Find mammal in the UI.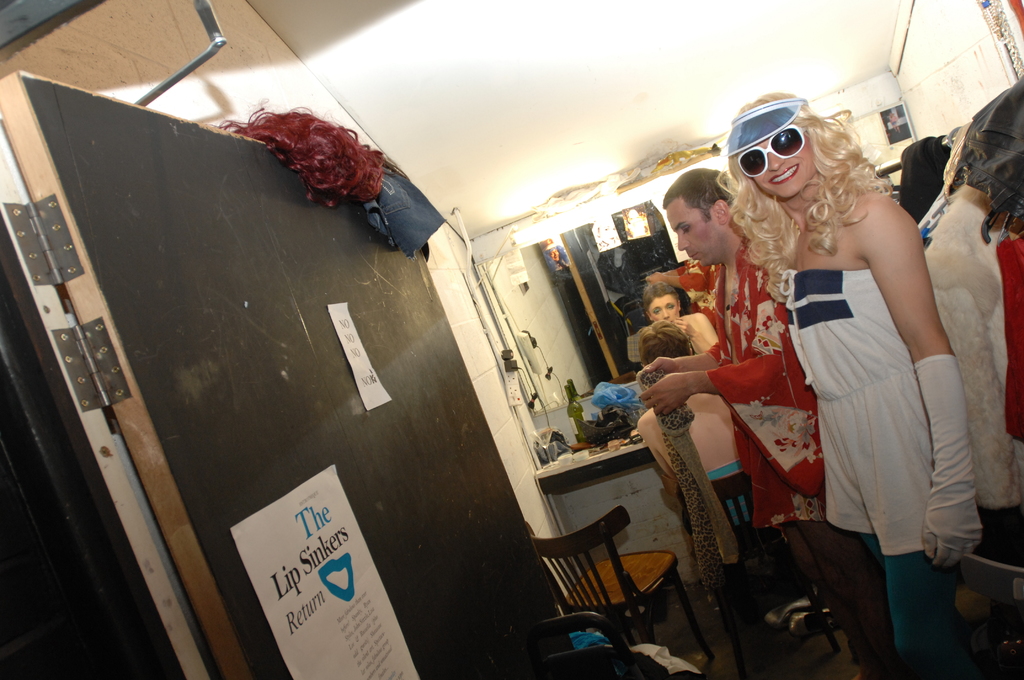
UI element at locate(763, 92, 999, 679).
